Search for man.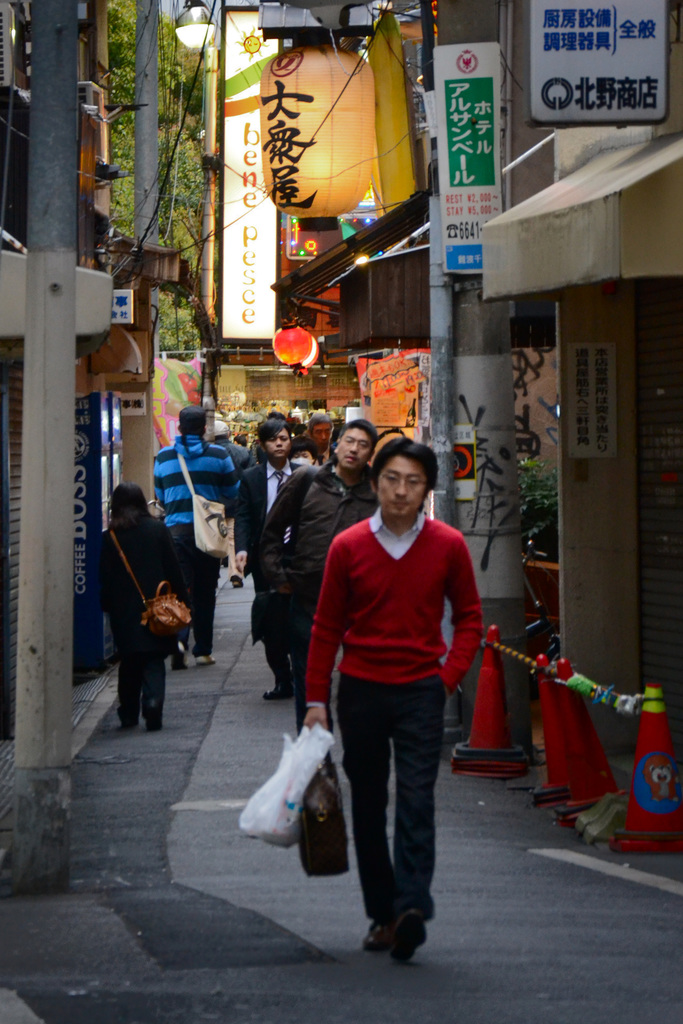
Found at 151/406/240/674.
